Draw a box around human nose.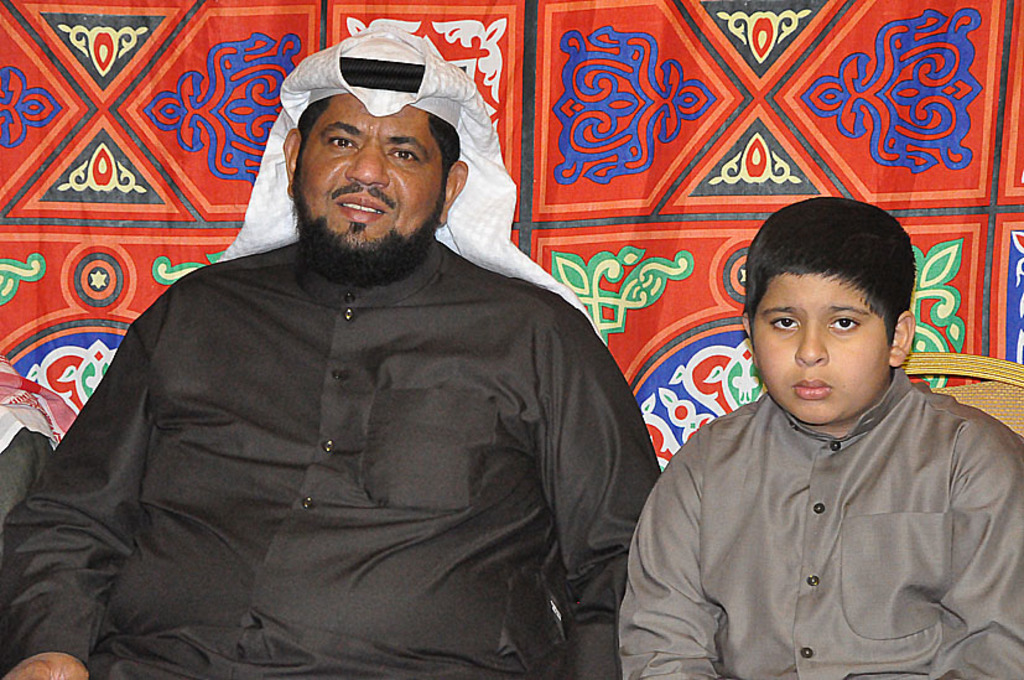
(left=795, top=316, right=830, bottom=367).
